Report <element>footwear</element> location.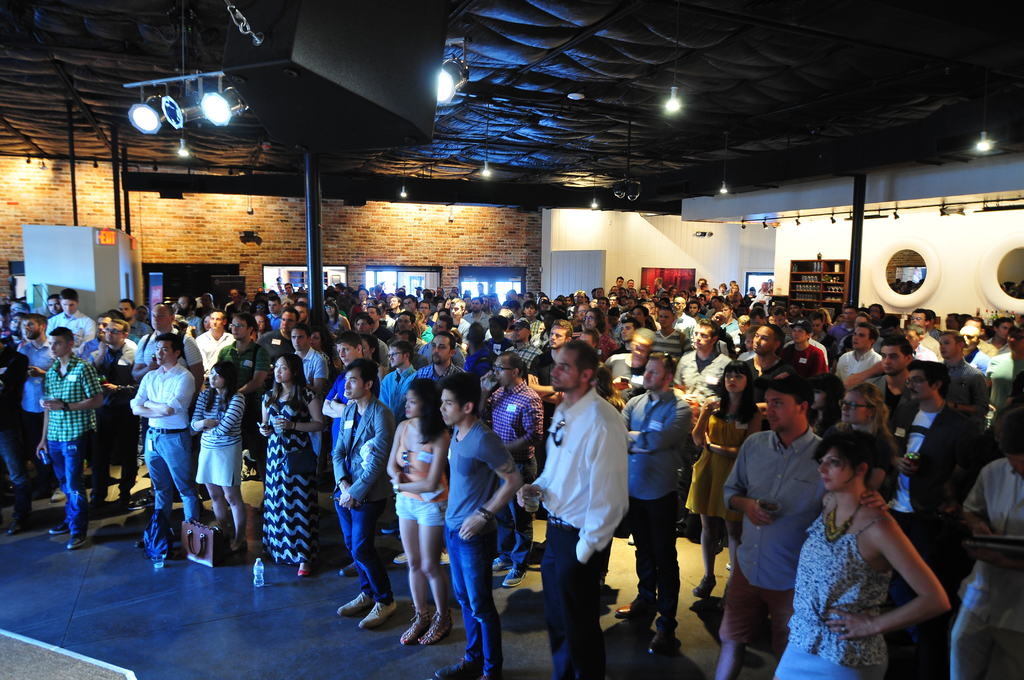
Report: {"left": 399, "top": 611, "right": 429, "bottom": 645}.
